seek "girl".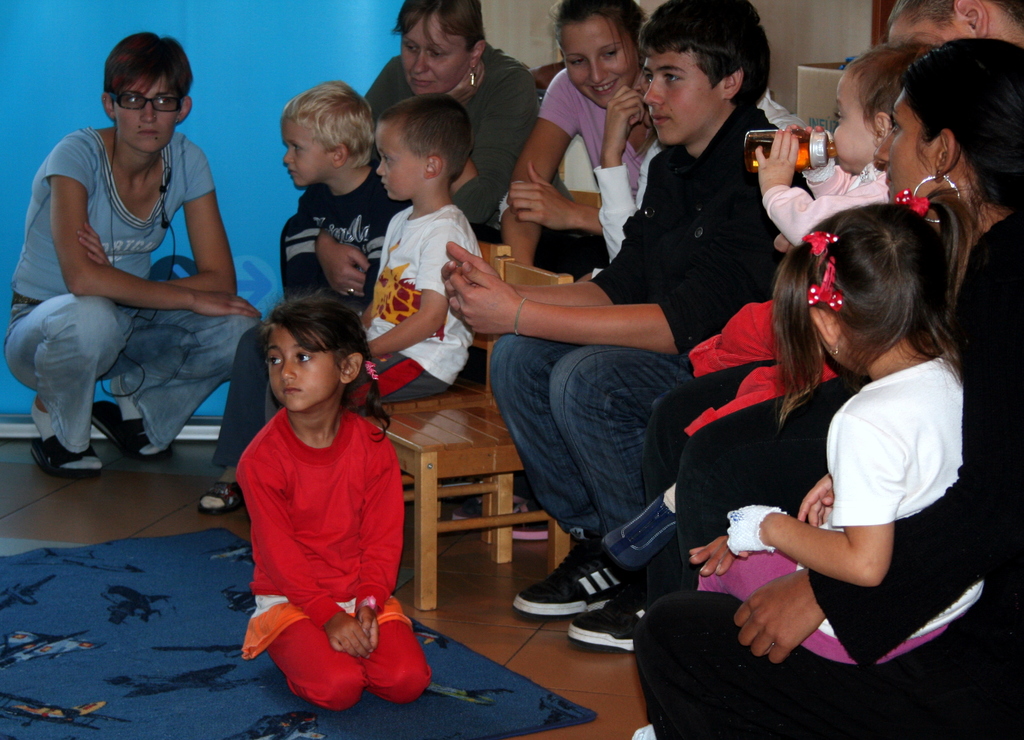
244:294:433:707.
